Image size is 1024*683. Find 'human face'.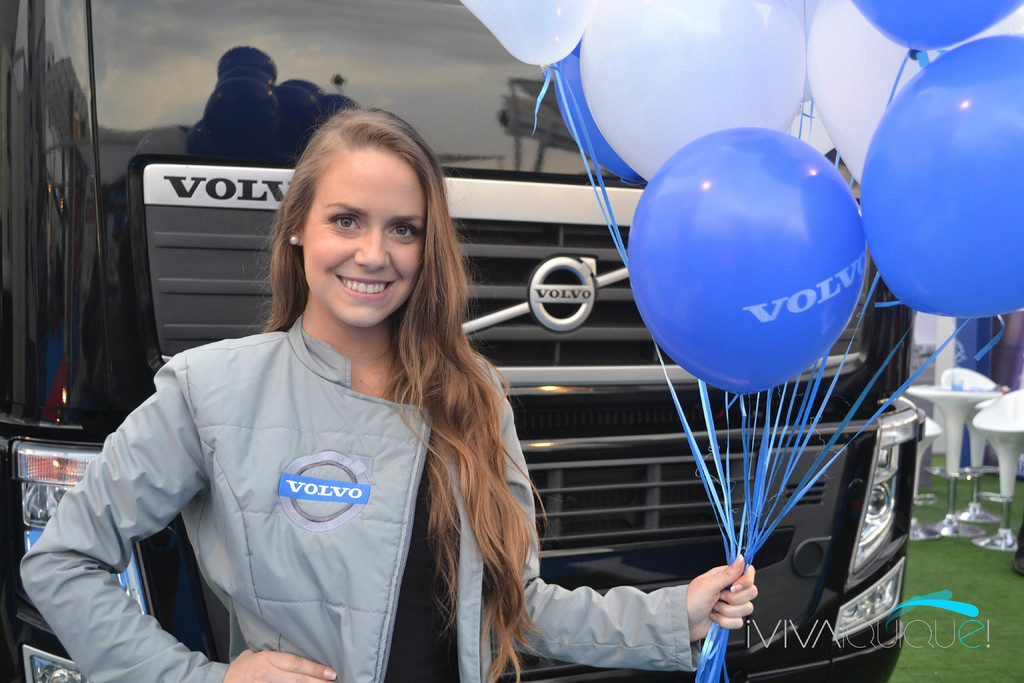
bbox=(307, 149, 428, 331).
